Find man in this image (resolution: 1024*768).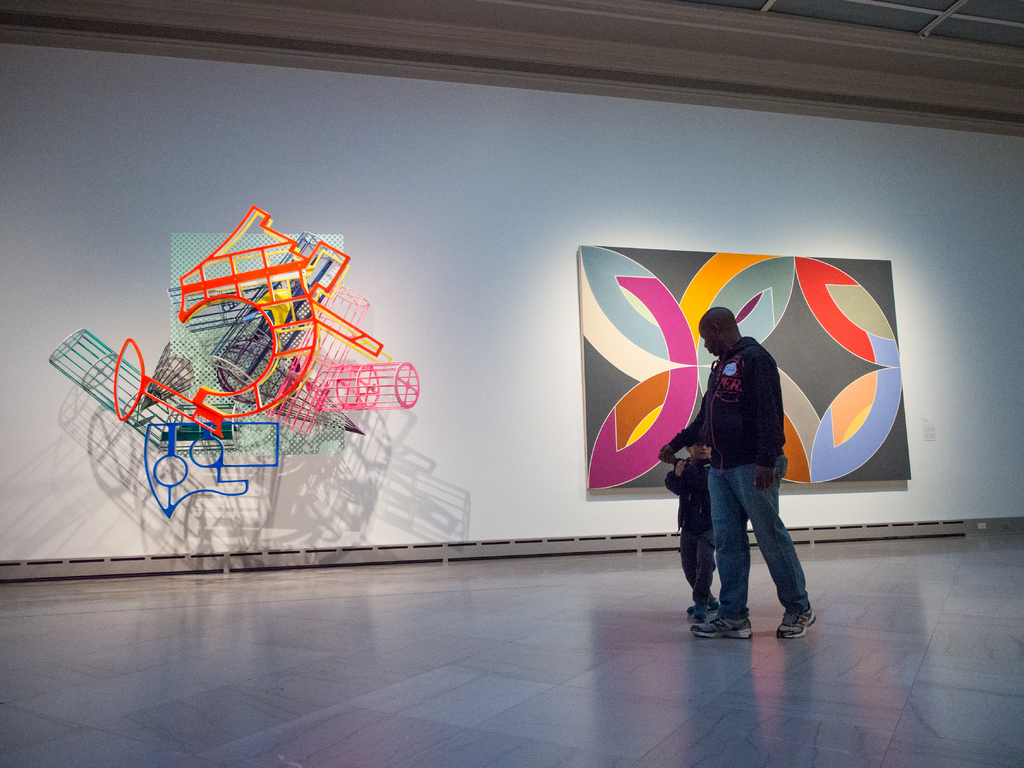
[663, 305, 824, 657].
